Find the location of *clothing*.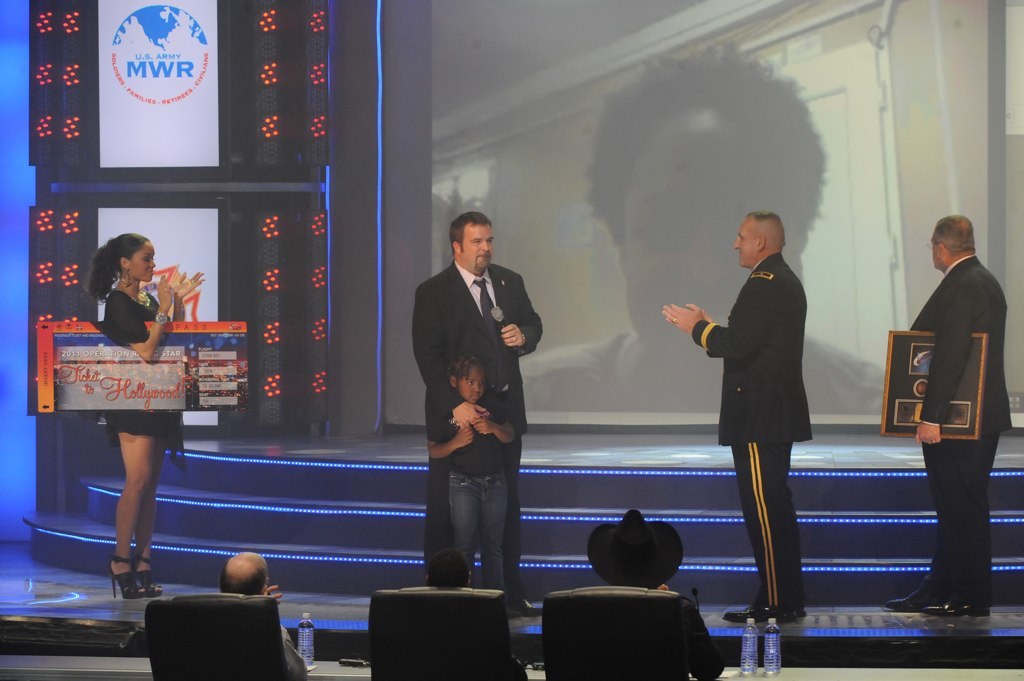
Location: 103/285/180/440.
